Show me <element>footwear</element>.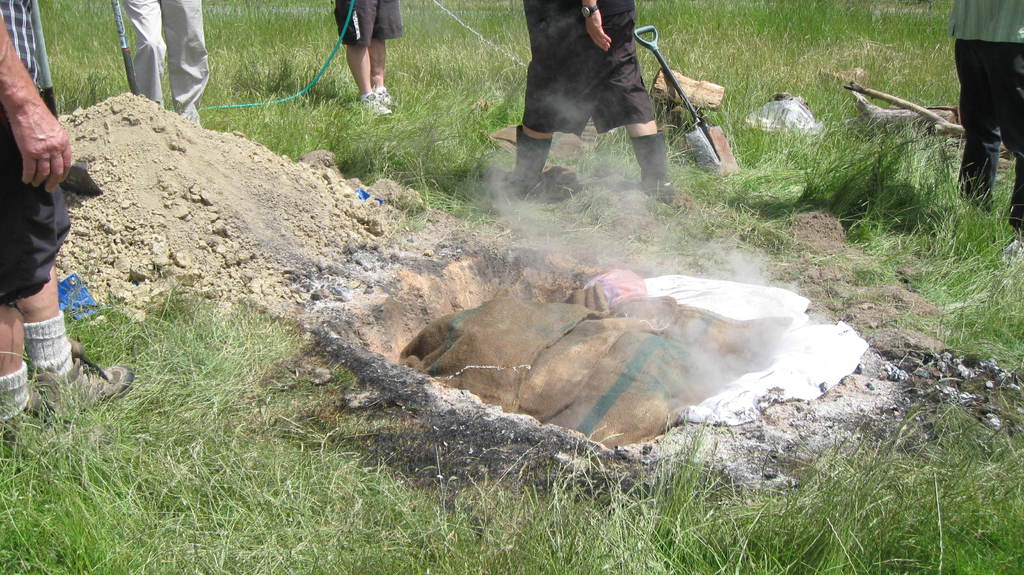
<element>footwear</element> is here: [left=624, top=120, right=682, bottom=211].
